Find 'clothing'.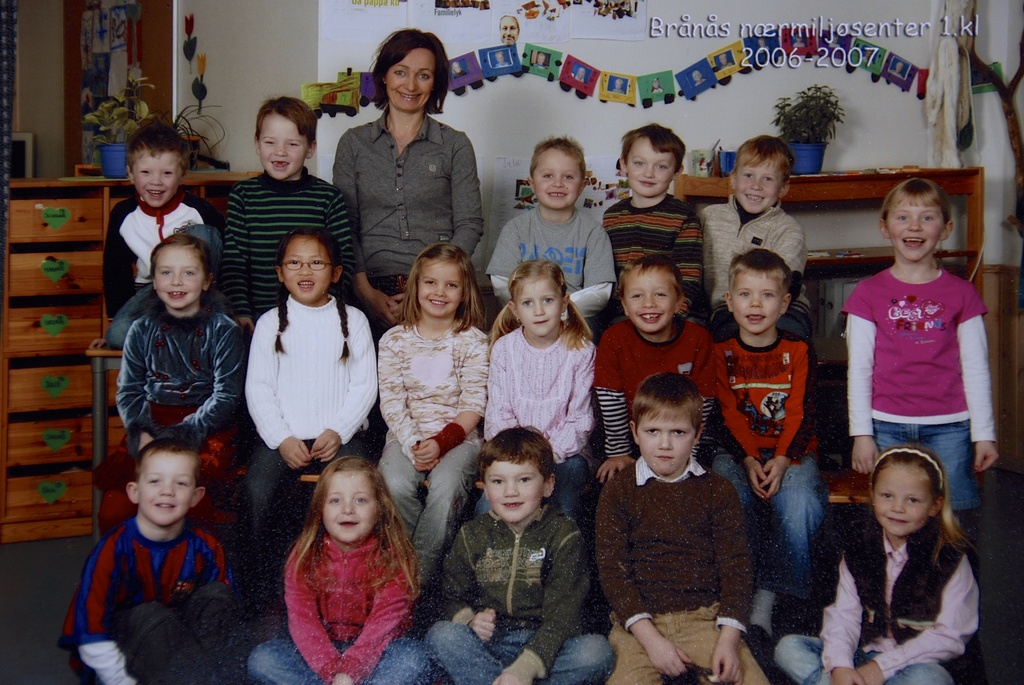
bbox=[102, 197, 204, 370].
